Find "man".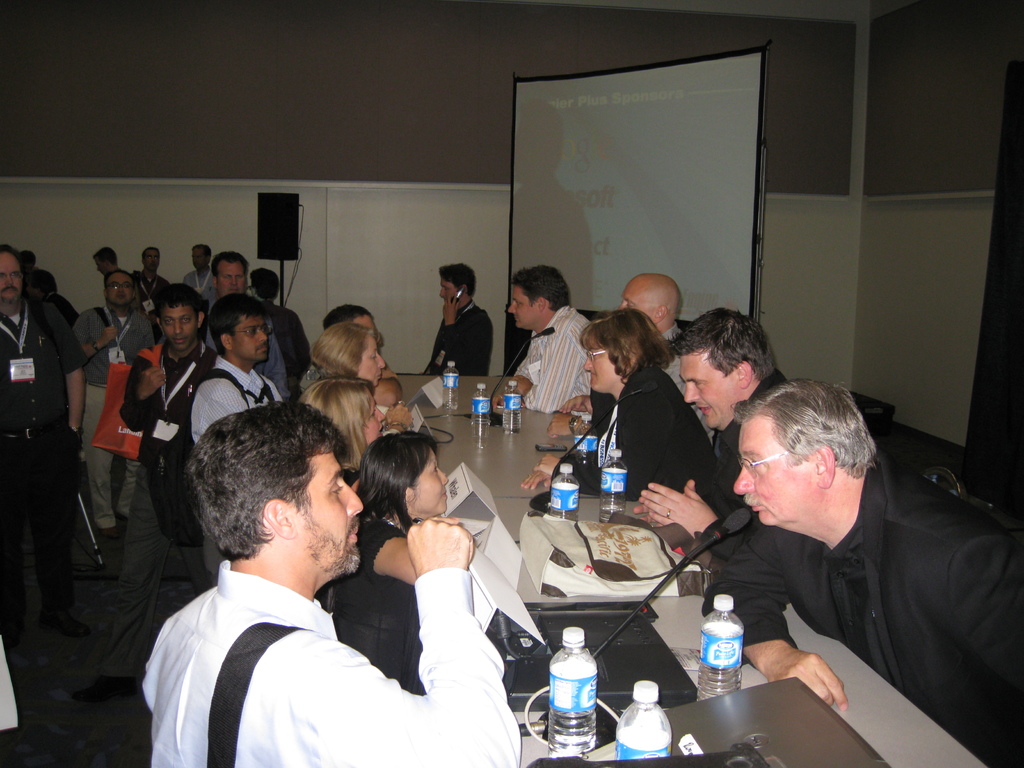
{"left": 143, "top": 245, "right": 166, "bottom": 291}.
